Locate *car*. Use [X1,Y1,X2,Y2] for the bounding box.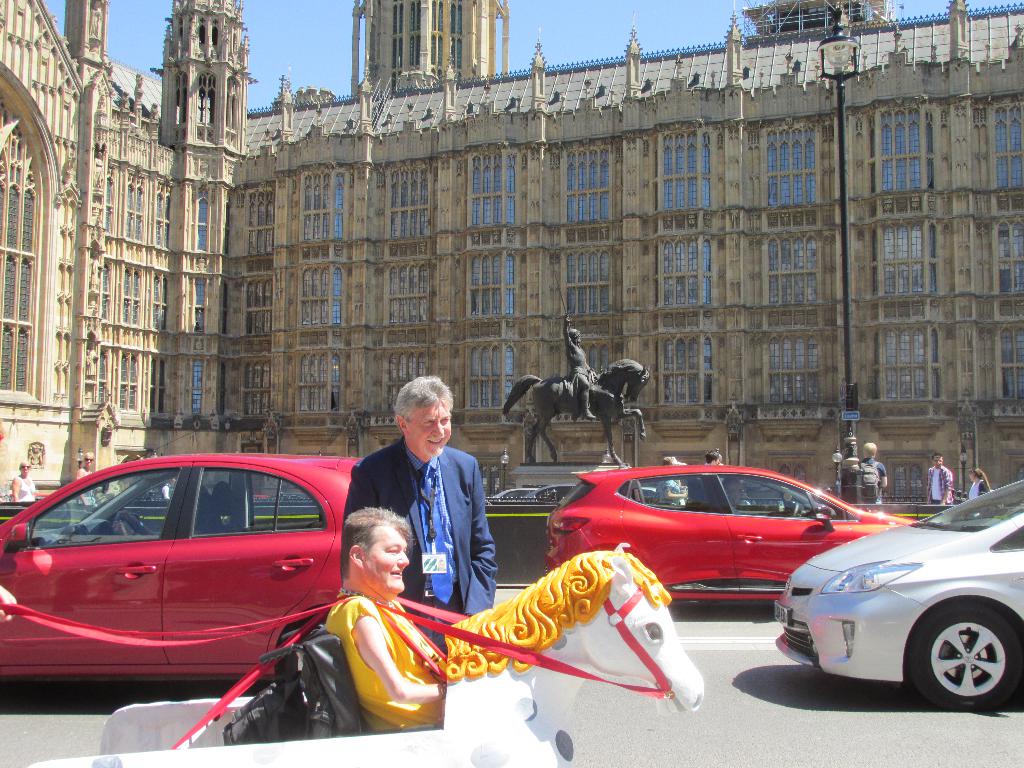
[528,479,575,500].
